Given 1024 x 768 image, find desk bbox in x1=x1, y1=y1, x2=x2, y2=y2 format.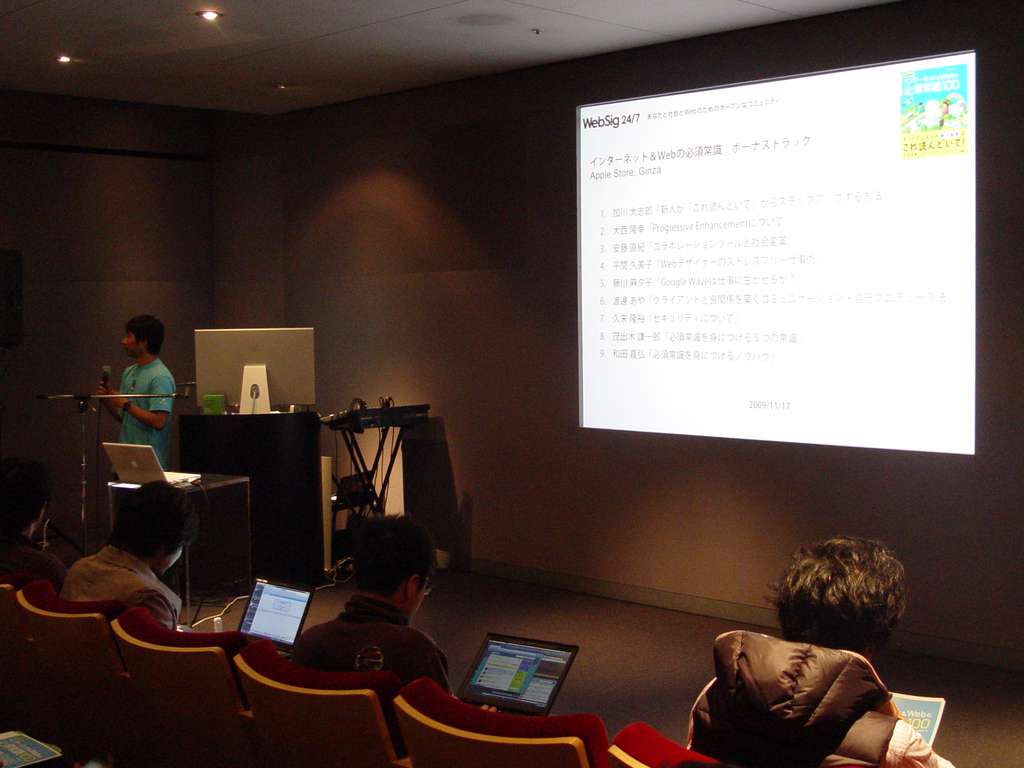
x1=108, y1=475, x2=251, y2=614.
